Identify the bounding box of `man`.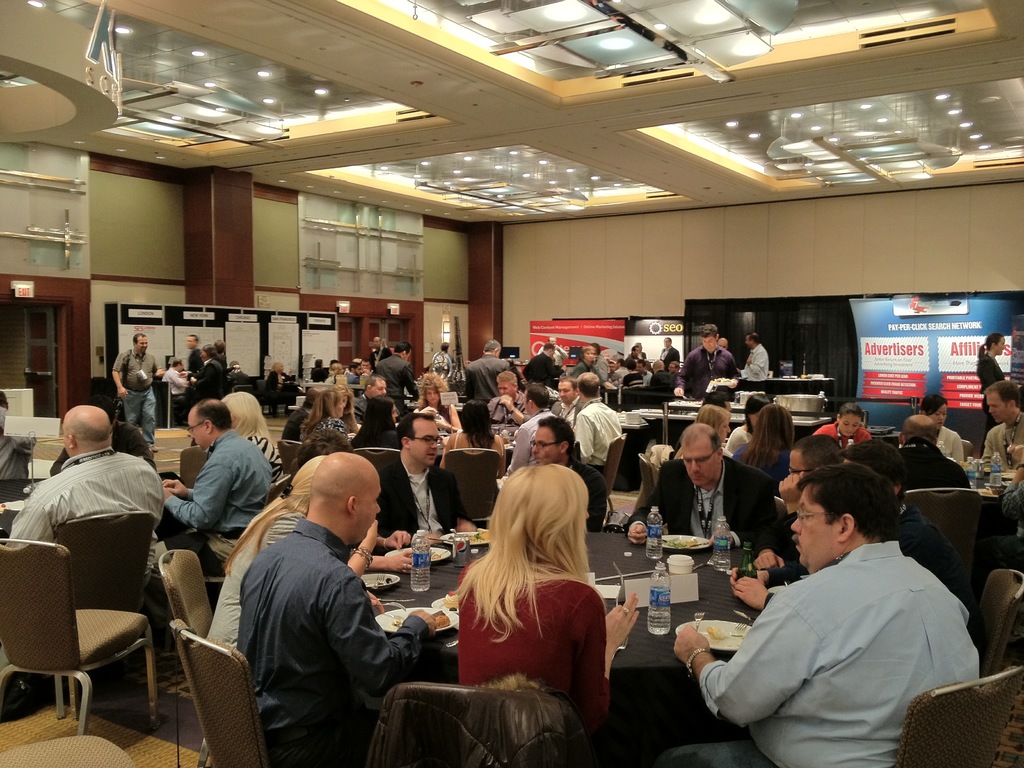
box=[115, 331, 159, 454].
